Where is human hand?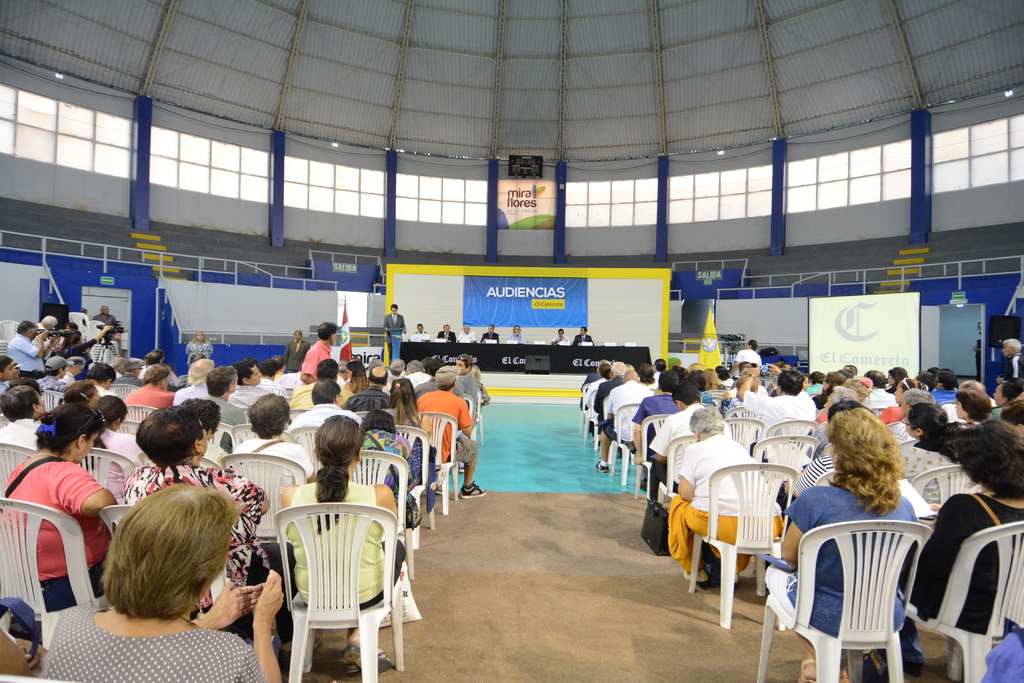
BBox(209, 574, 268, 628).
